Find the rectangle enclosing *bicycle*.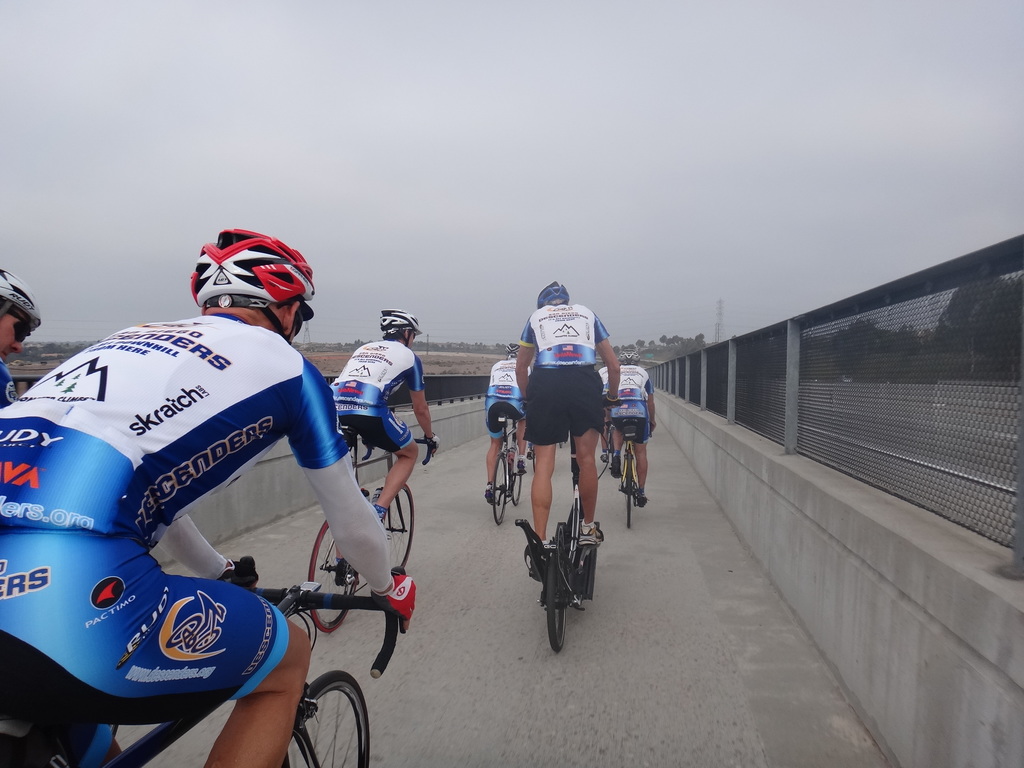
bbox=[510, 430, 602, 666].
